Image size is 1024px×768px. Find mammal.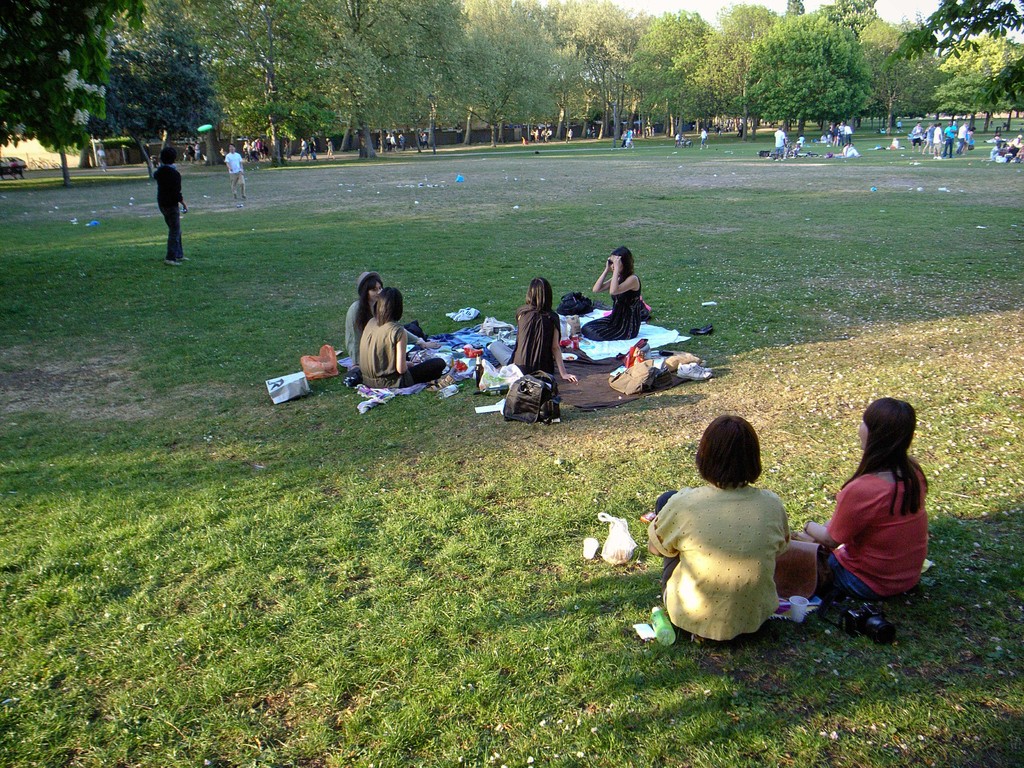
select_region(584, 125, 590, 138).
